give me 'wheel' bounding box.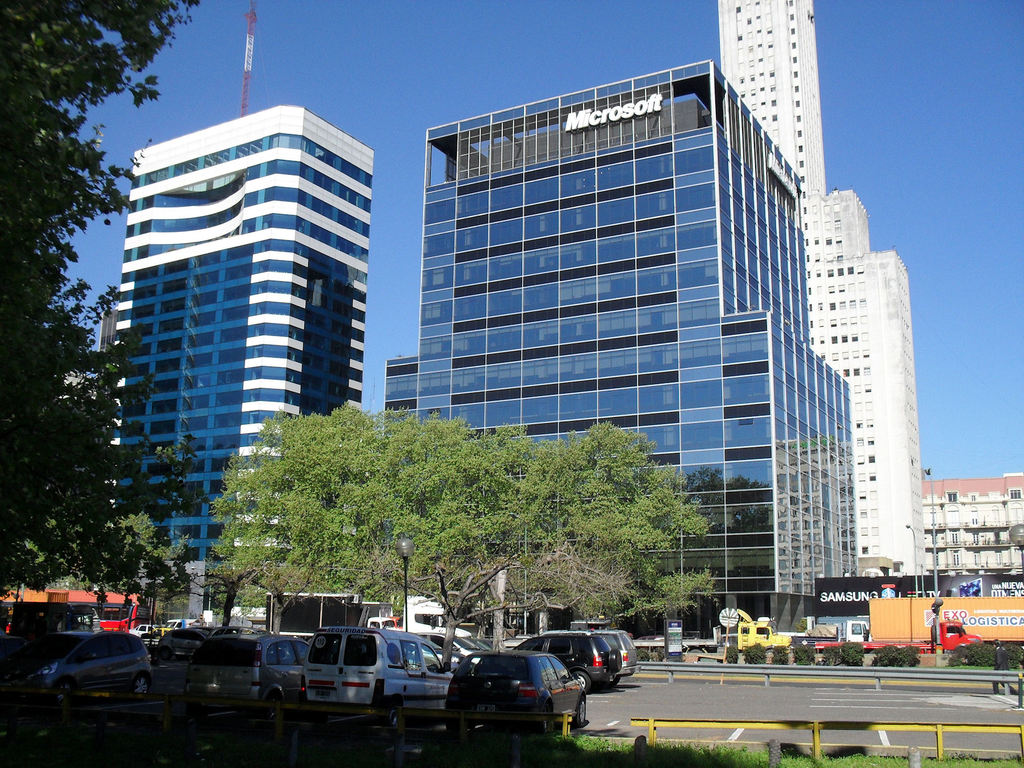
detection(575, 699, 589, 729).
